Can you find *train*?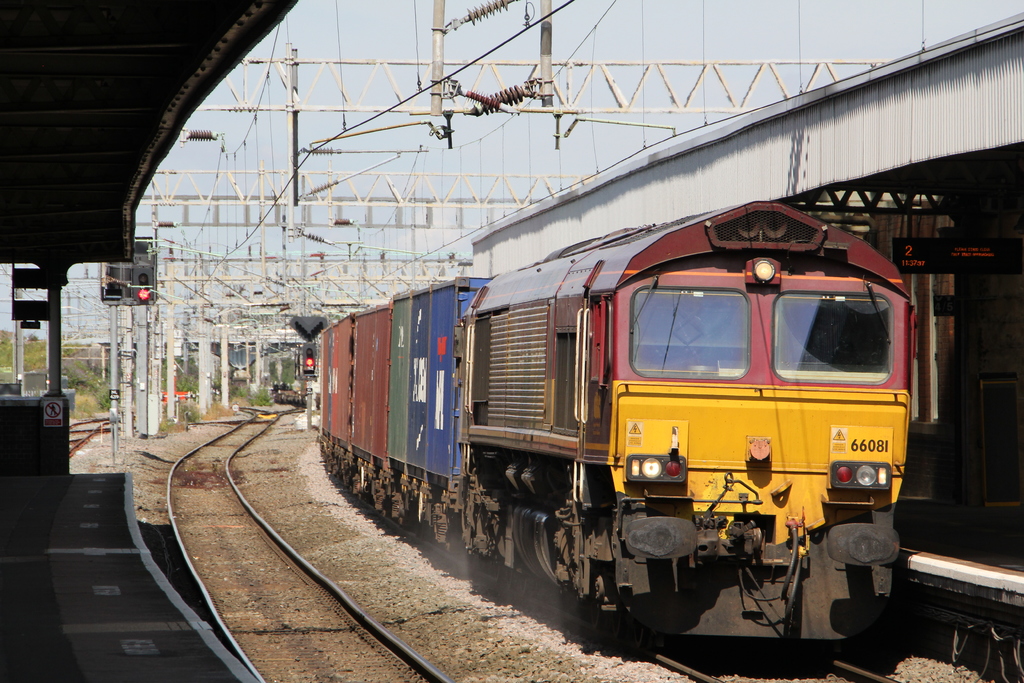
Yes, bounding box: box(314, 197, 911, 636).
